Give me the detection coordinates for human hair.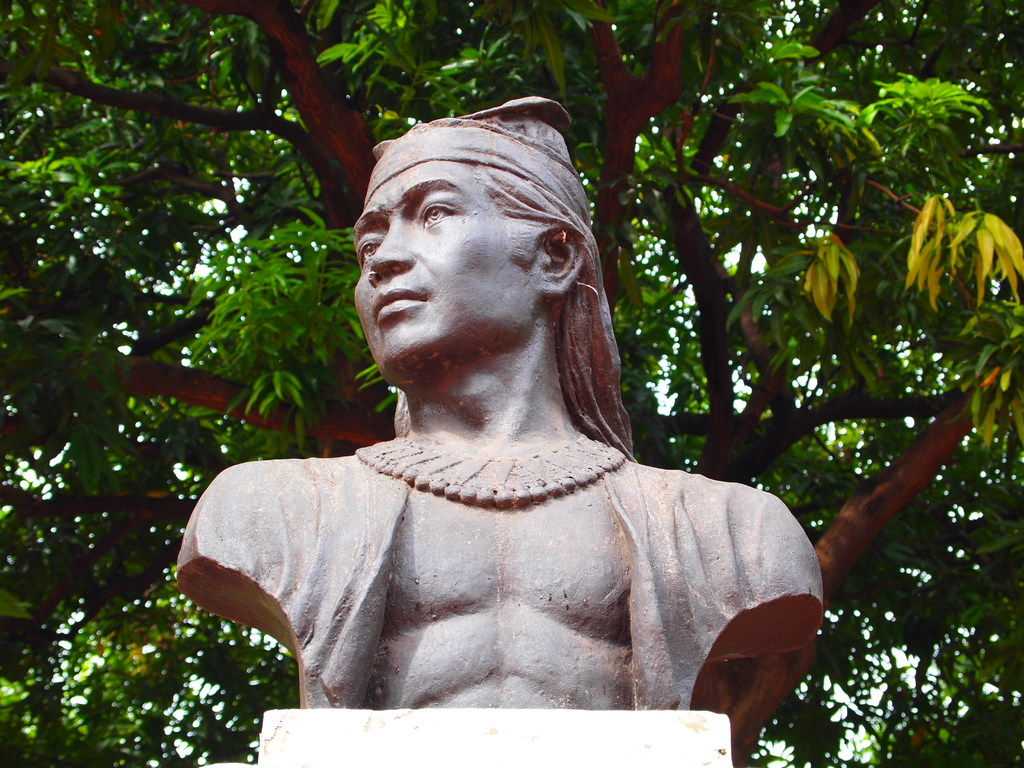
(475, 164, 643, 462).
